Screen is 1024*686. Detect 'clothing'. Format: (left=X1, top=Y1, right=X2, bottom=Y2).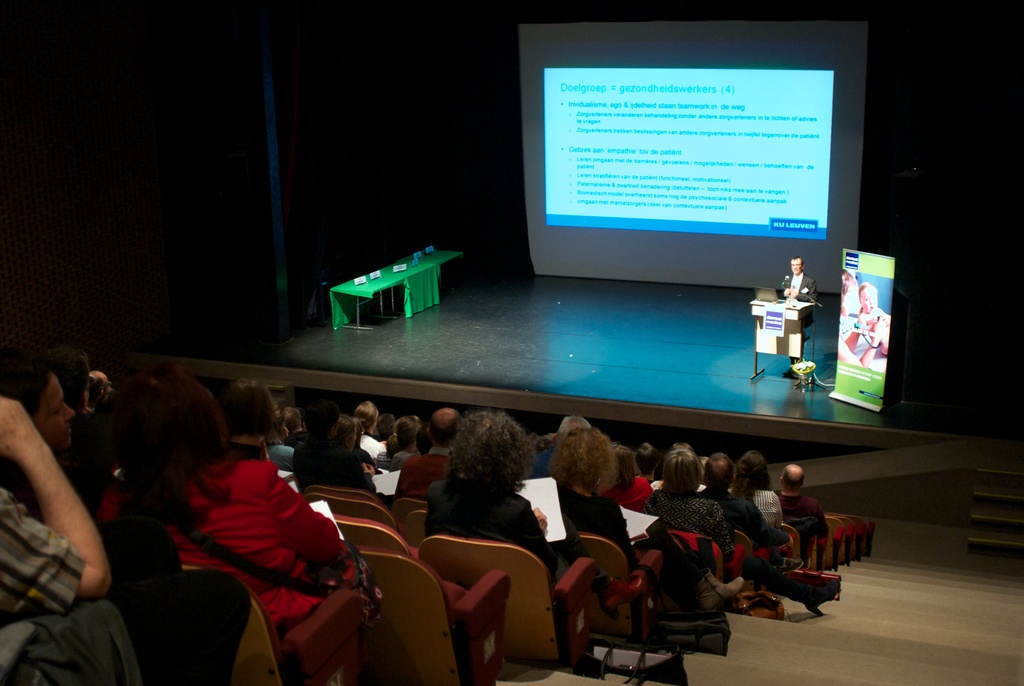
(left=61, top=418, right=105, bottom=487).
